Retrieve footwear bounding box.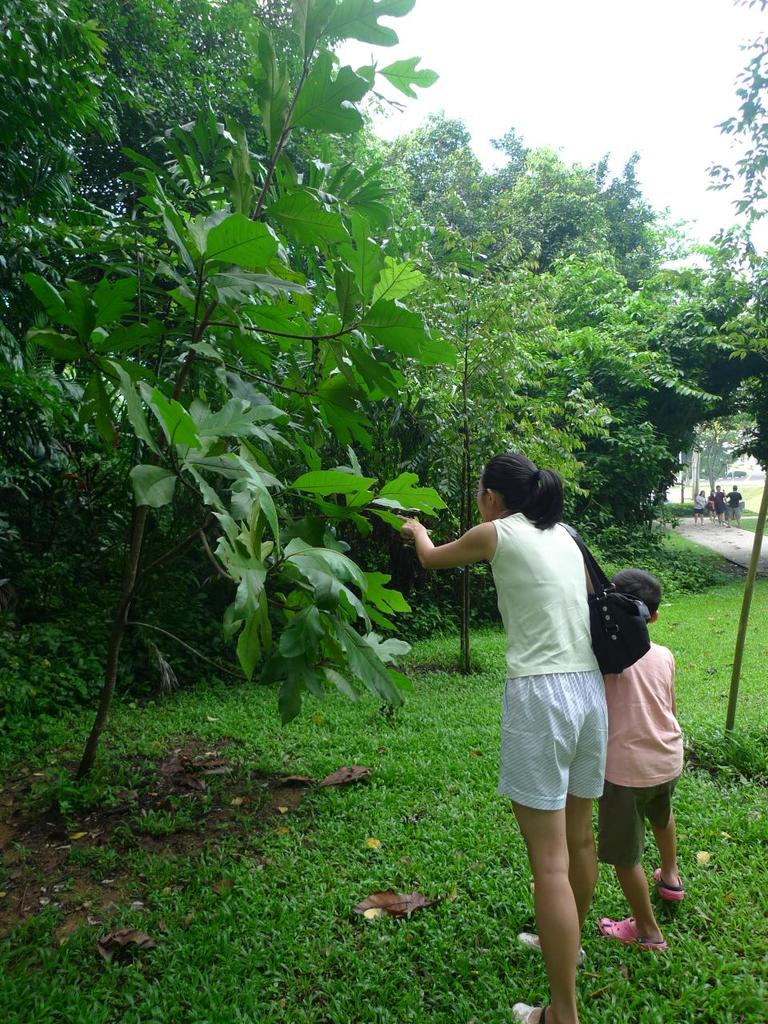
Bounding box: [x1=516, y1=927, x2=589, y2=959].
